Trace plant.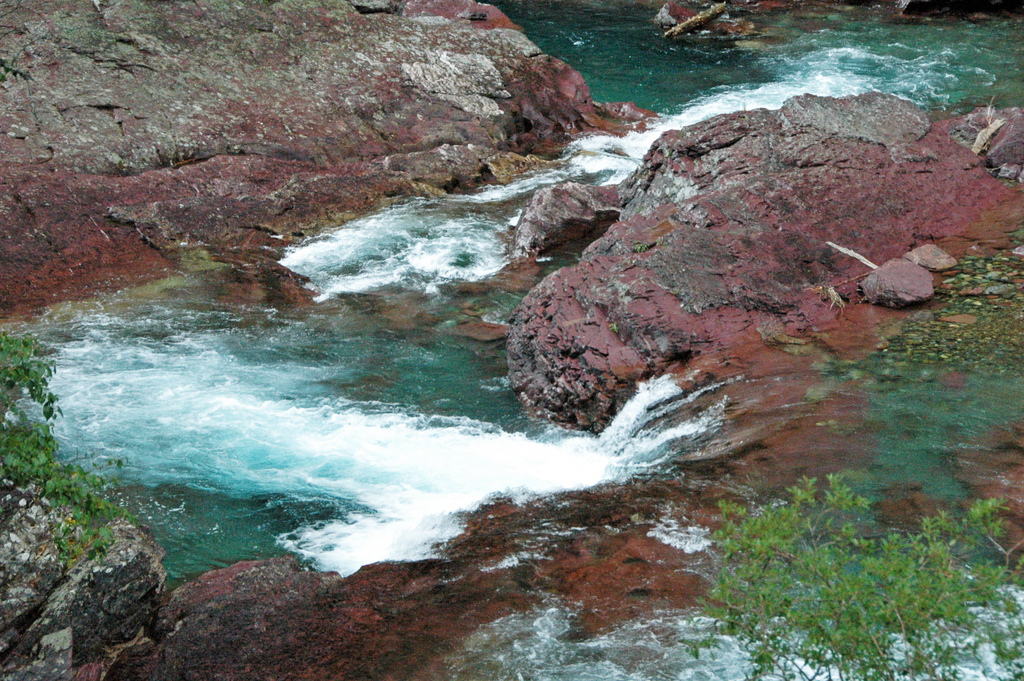
Traced to region(0, 436, 151, 565).
